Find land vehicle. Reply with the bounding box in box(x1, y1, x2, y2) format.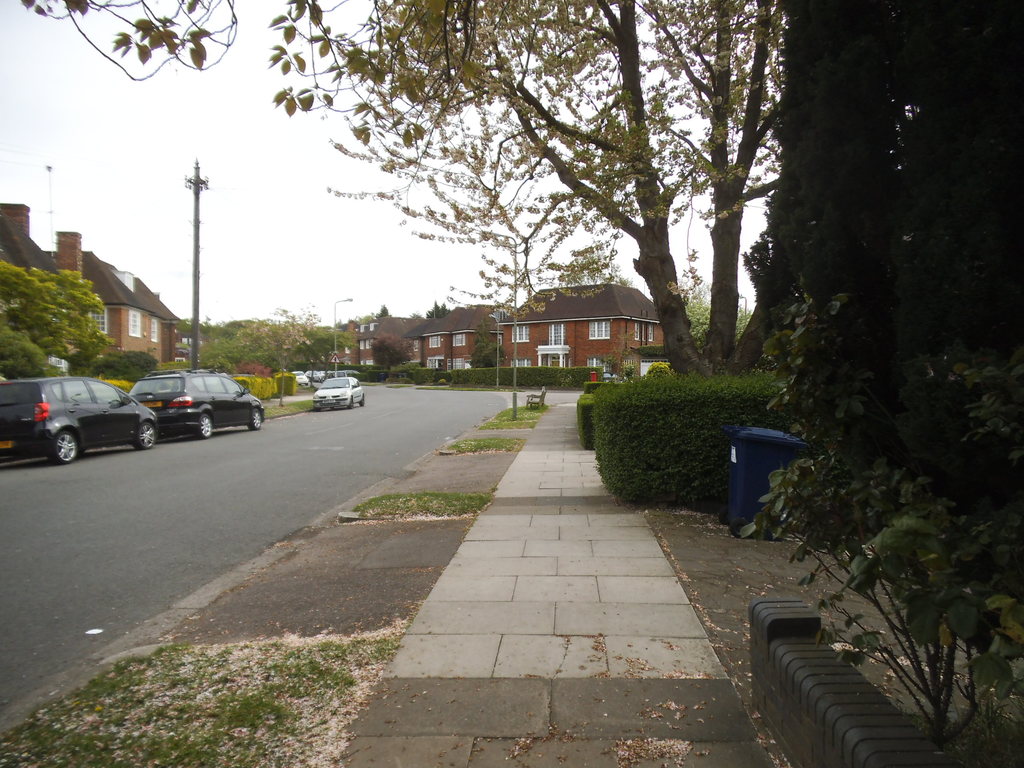
box(317, 379, 365, 409).
